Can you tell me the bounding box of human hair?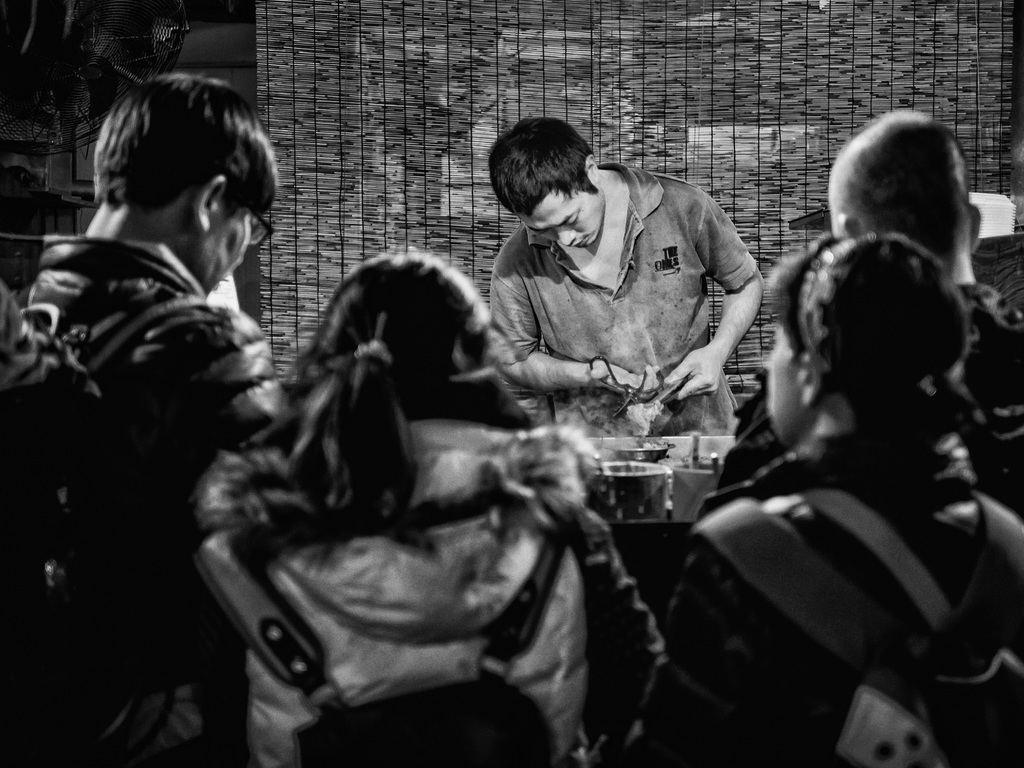
495, 114, 604, 228.
